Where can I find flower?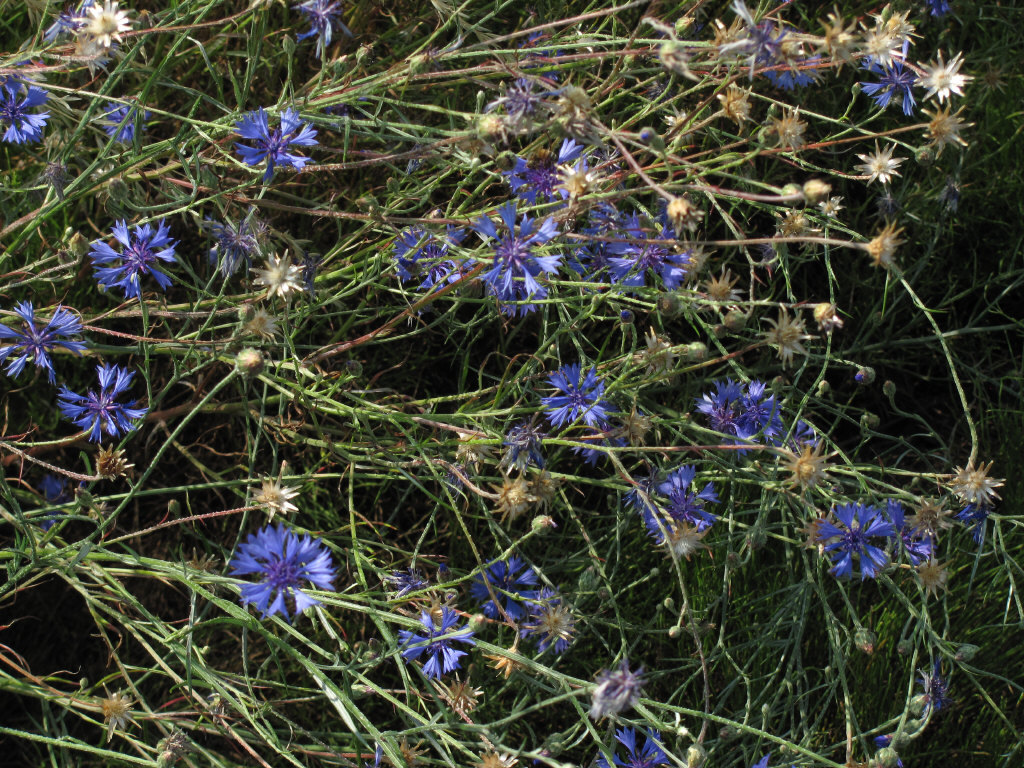
You can find it at BBox(0, 297, 101, 383).
